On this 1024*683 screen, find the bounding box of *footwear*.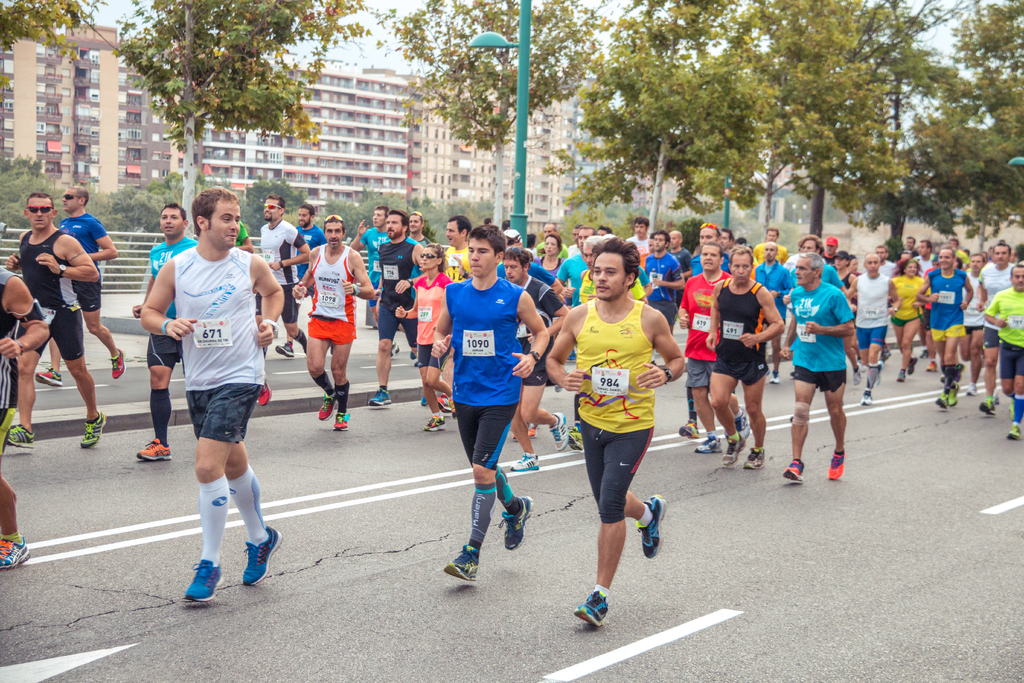
Bounding box: <bbox>958, 364, 967, 374</bbox>.
